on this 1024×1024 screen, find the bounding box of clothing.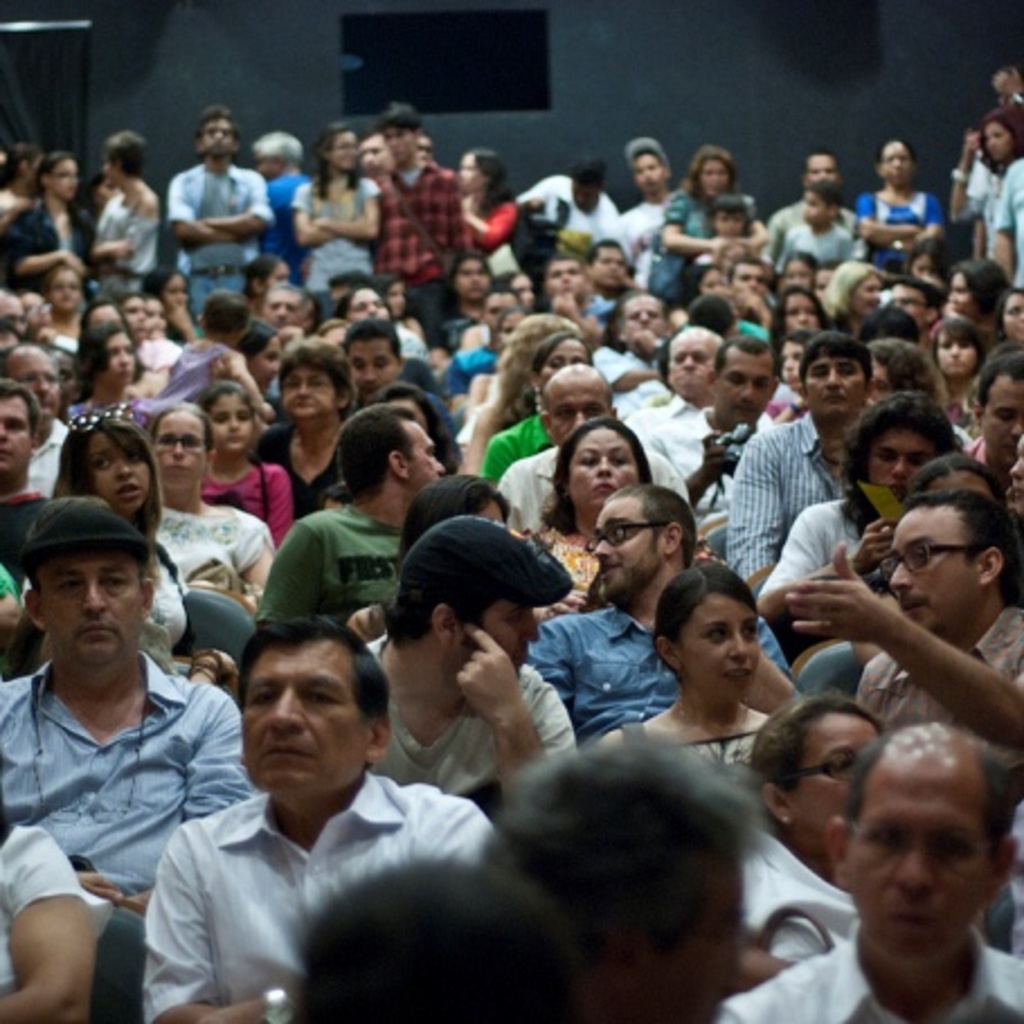
Bounding box: x1=194 y1=459 x2=295 y2=538.
